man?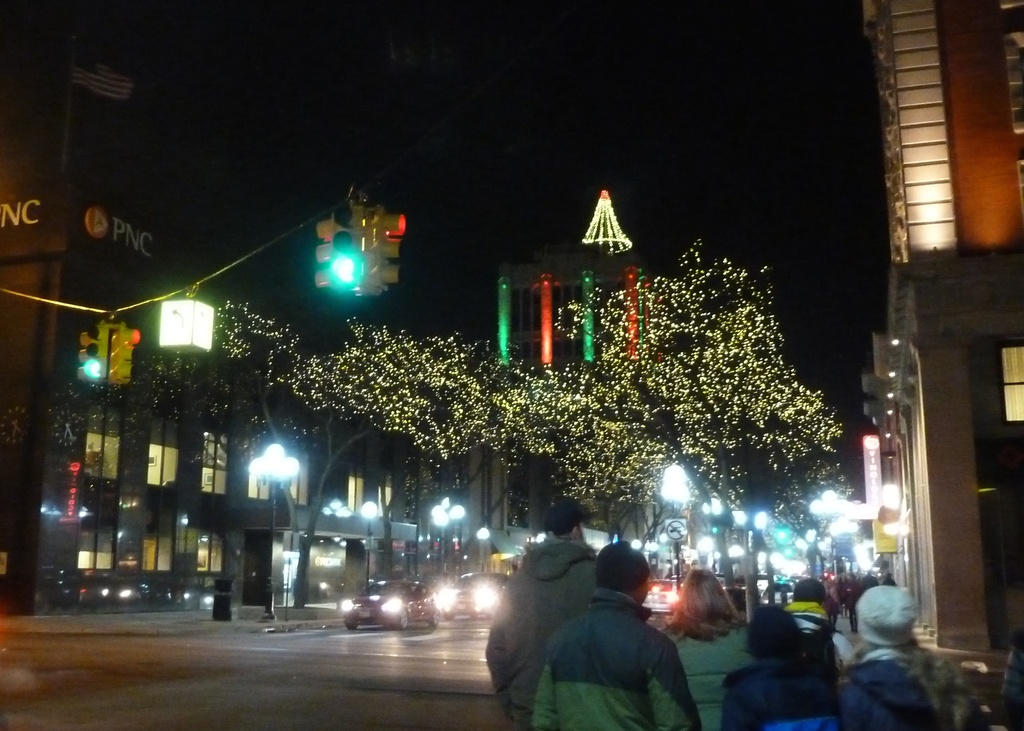
l=779, t=575, r=855, b=664
